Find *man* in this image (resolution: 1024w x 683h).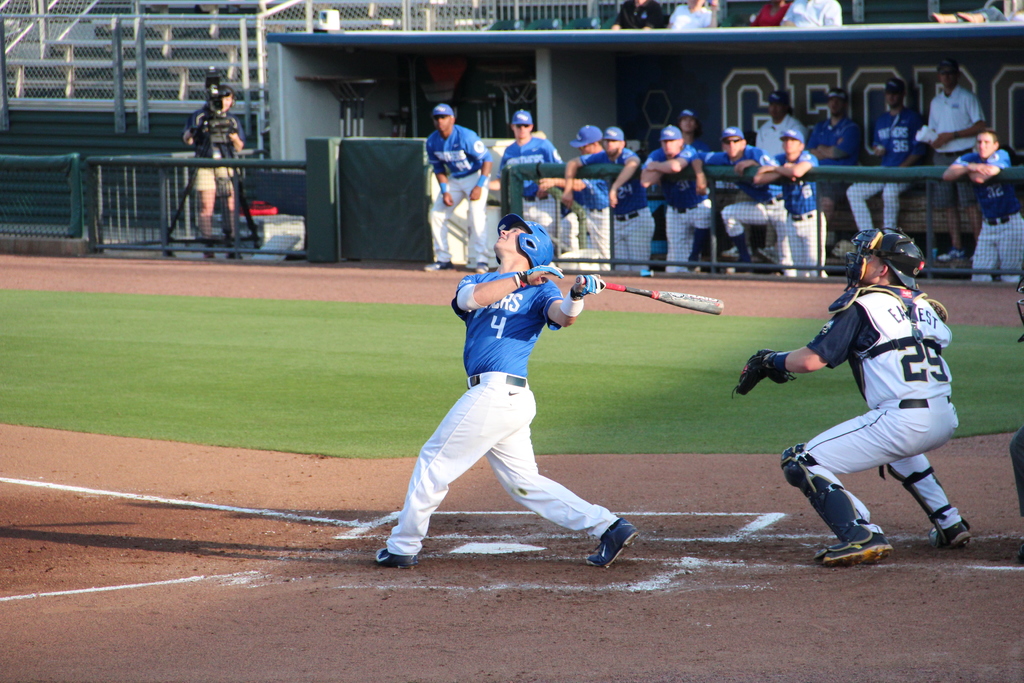
BBox(804, 91, 863, 212).
